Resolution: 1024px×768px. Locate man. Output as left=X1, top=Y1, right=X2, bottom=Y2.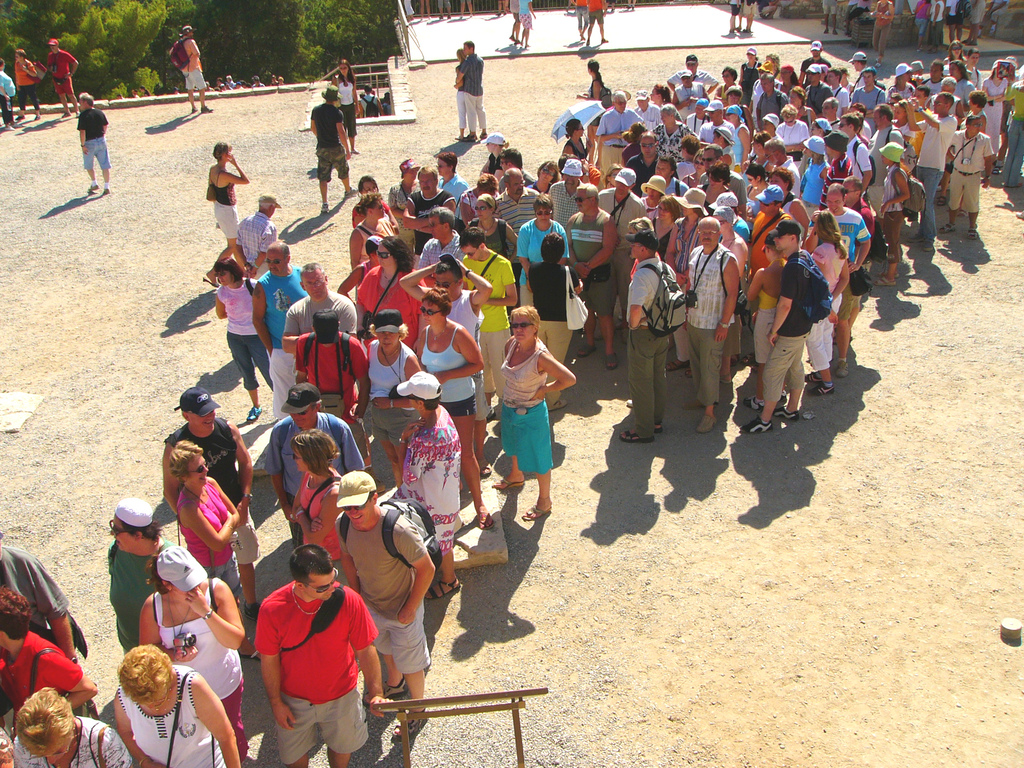
left=954, top=0, right=964, bottom=44.
